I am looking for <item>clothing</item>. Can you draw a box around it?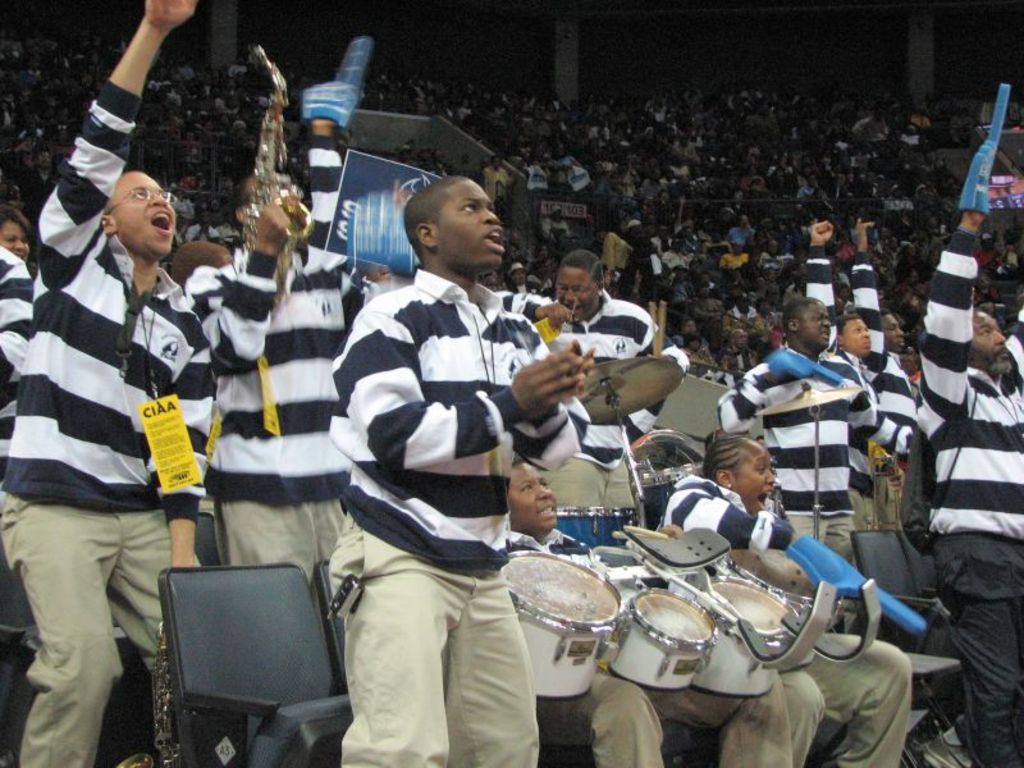
Sure, the bounding box is [753,315,772,340].
